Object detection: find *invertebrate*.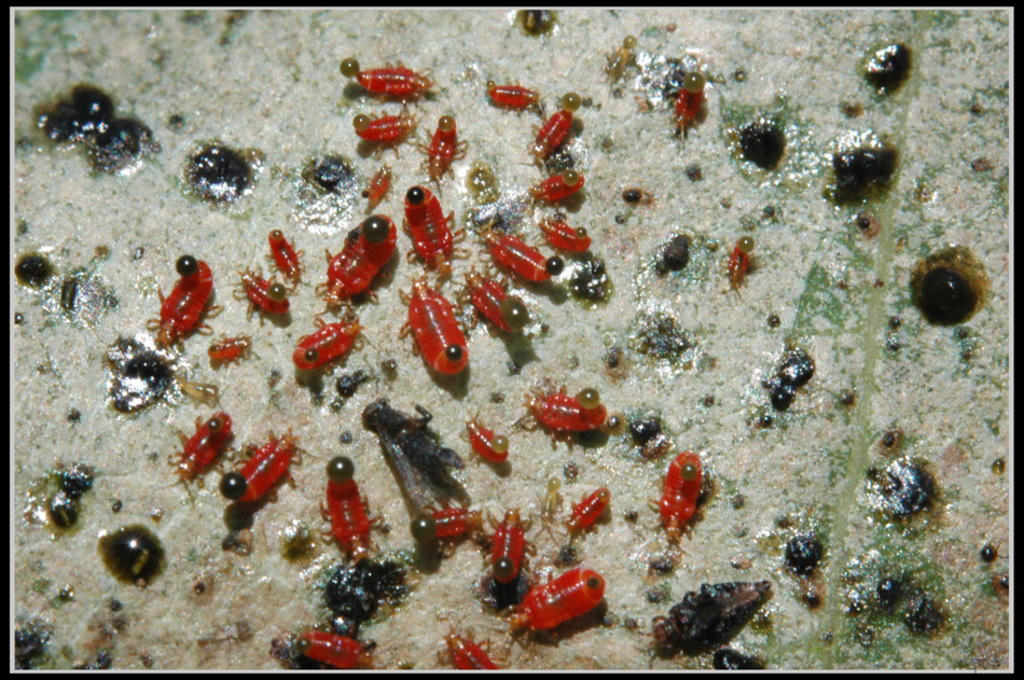
673/73/701/139.
